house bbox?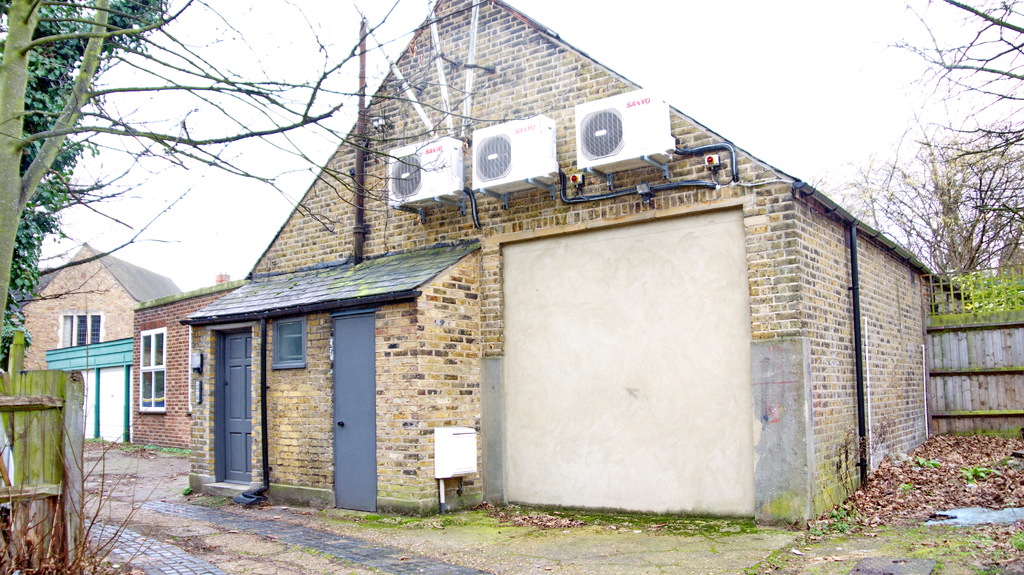
(x1=31, y1=36, x2=991, y2=567)
